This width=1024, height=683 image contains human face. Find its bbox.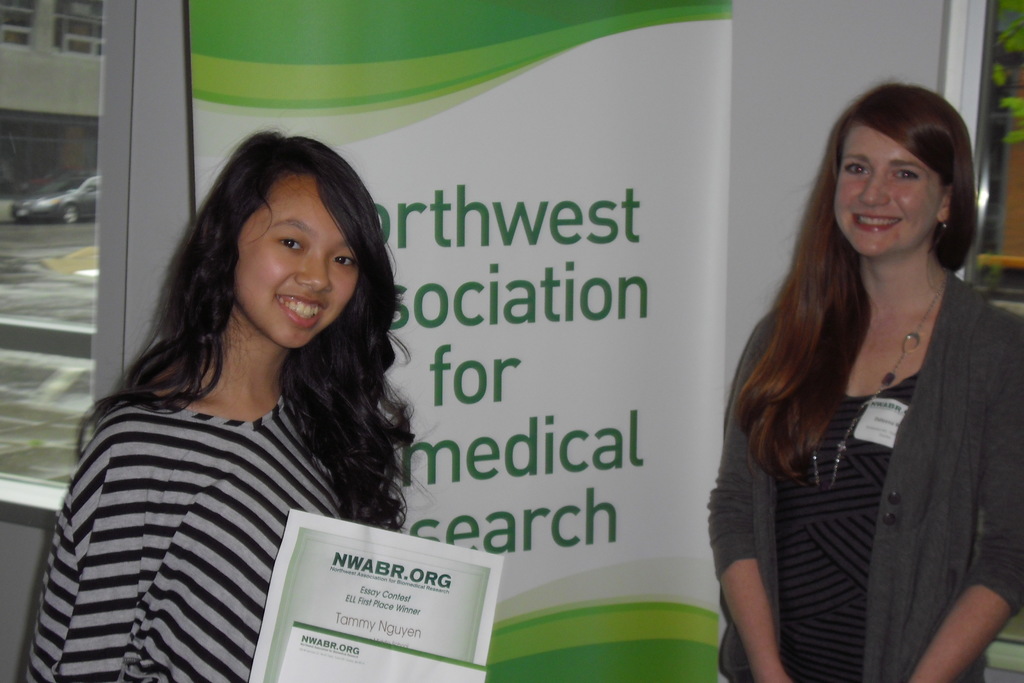
[216, 177, 362, 350].
